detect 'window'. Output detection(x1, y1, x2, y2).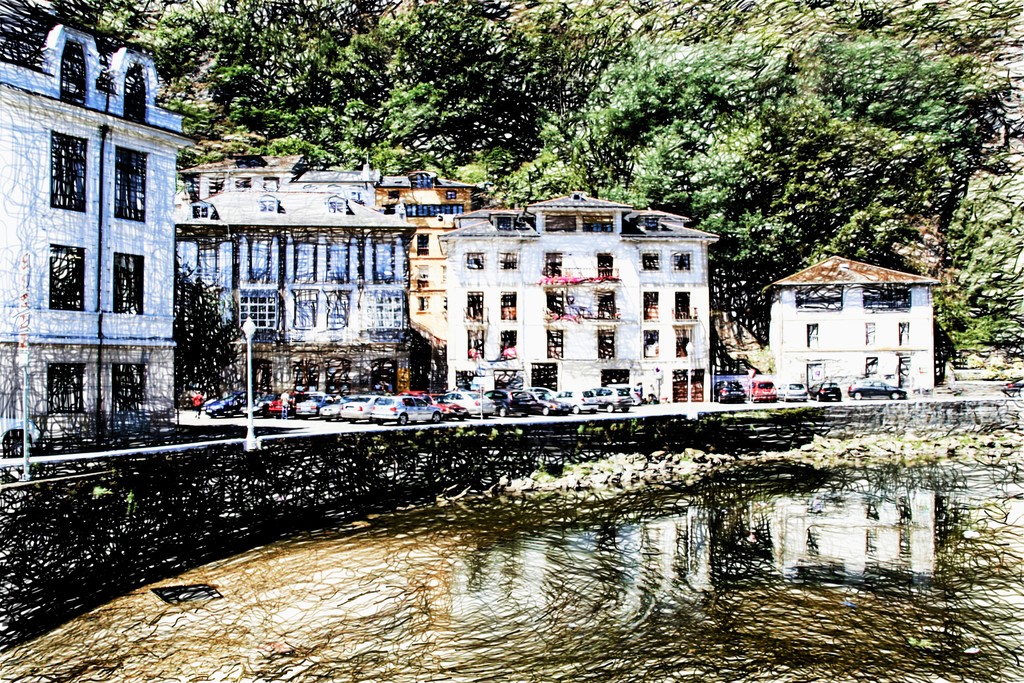
detection(898, 320, 907, 344).
